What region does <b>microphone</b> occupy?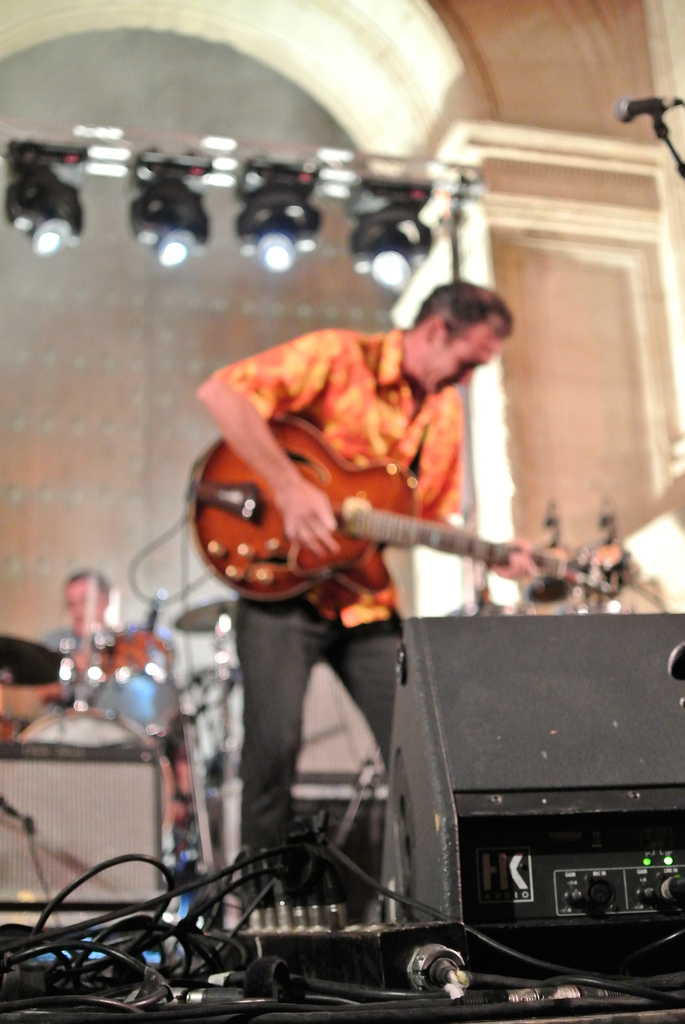
612, 92, 678, 123.
